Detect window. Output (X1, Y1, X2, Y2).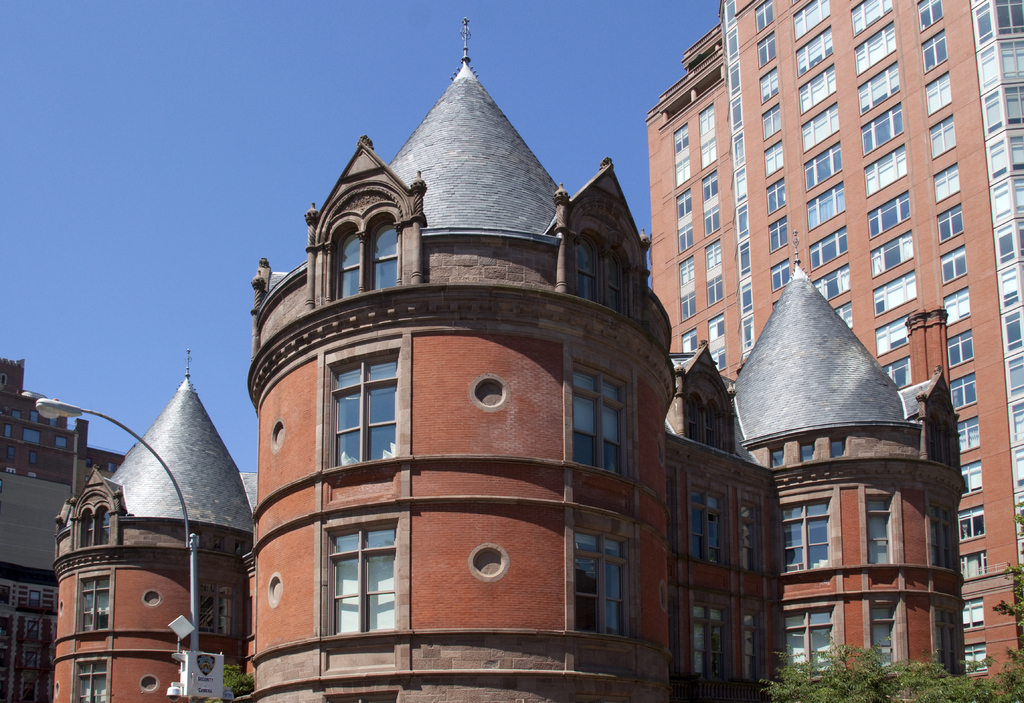
(570, 367, 635, 476).
